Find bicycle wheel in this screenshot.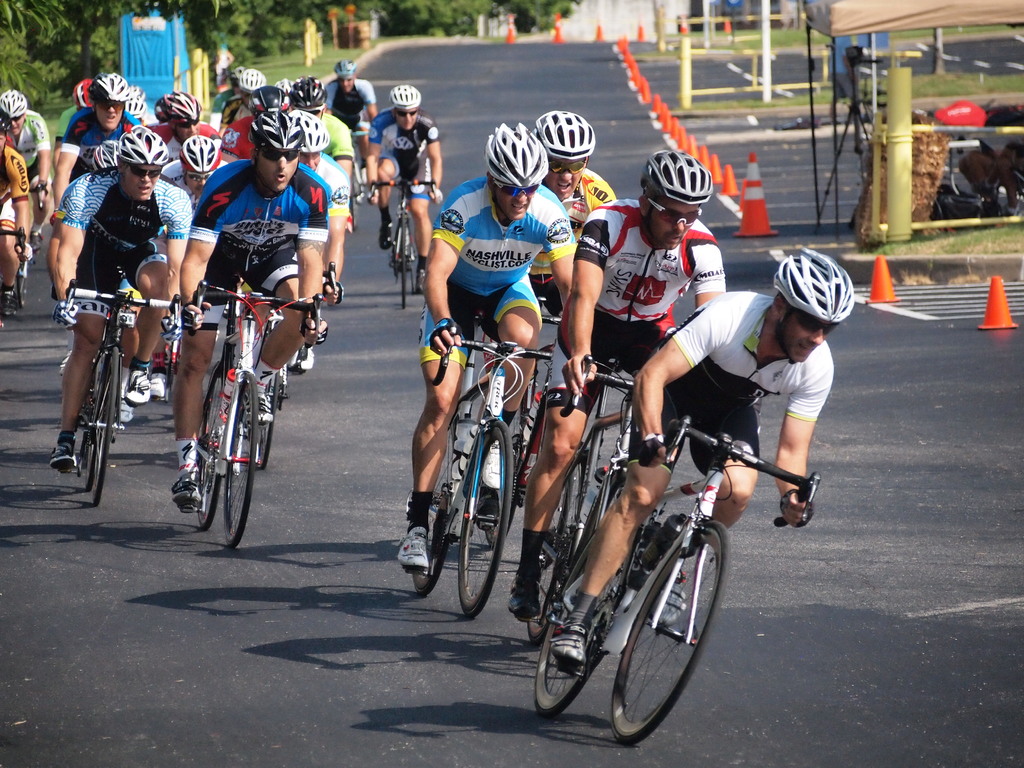
The bounding box for bicycle wheel is Rect(523, 451, 586, 650).
